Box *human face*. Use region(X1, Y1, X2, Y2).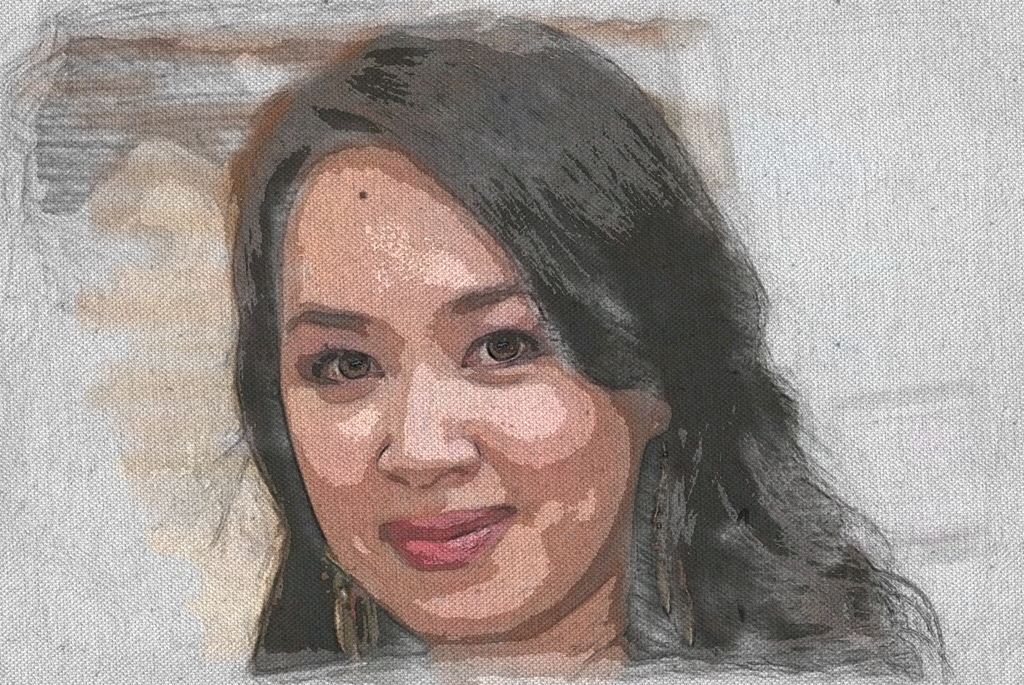
region(276, 145, 643, 639).
